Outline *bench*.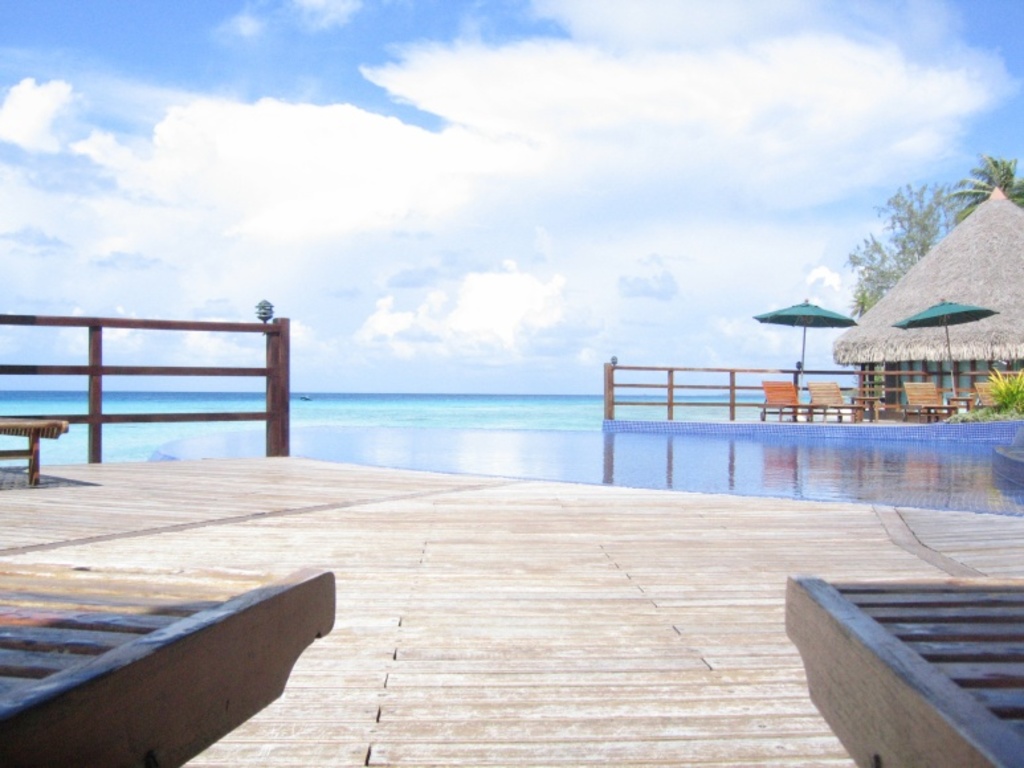
Outline: crop(905, 377, 958, 424).
